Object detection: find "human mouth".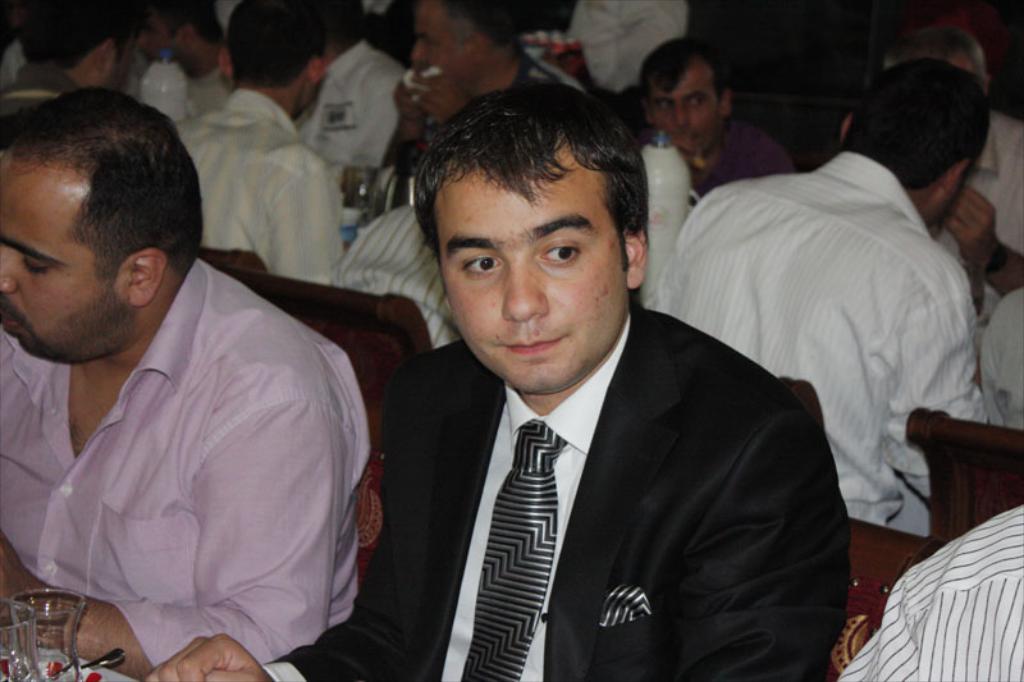
(left=485, top=321, right=576, bottom=370).
